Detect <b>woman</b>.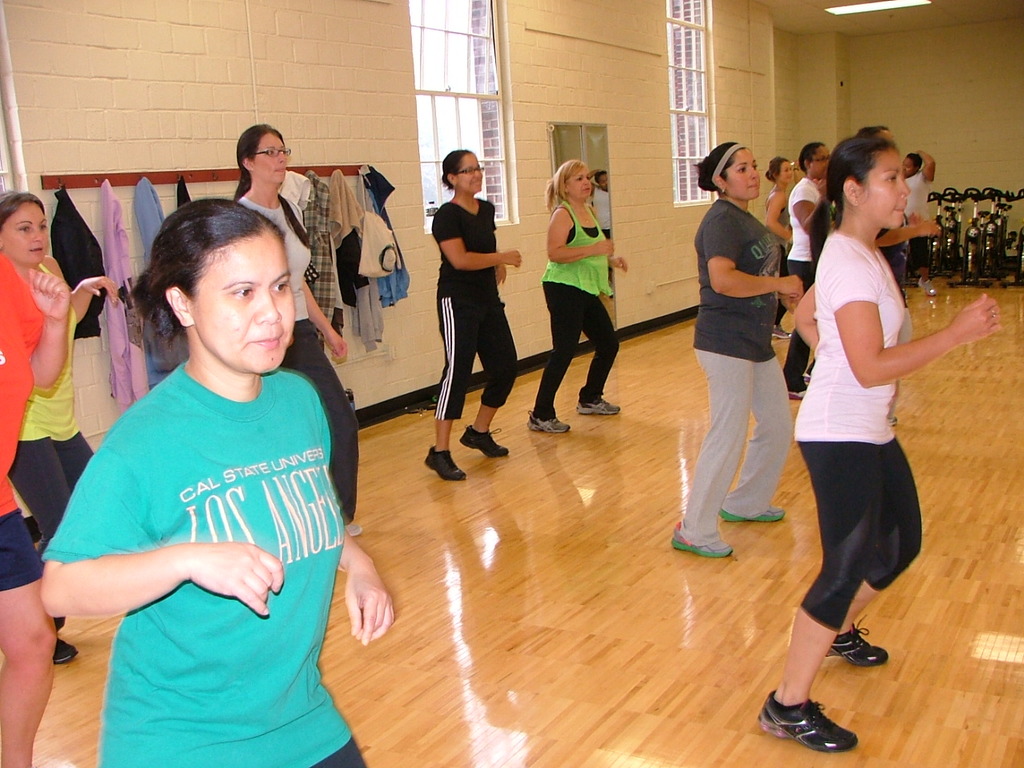
Detected at crop(0, 191, 126, 666).
